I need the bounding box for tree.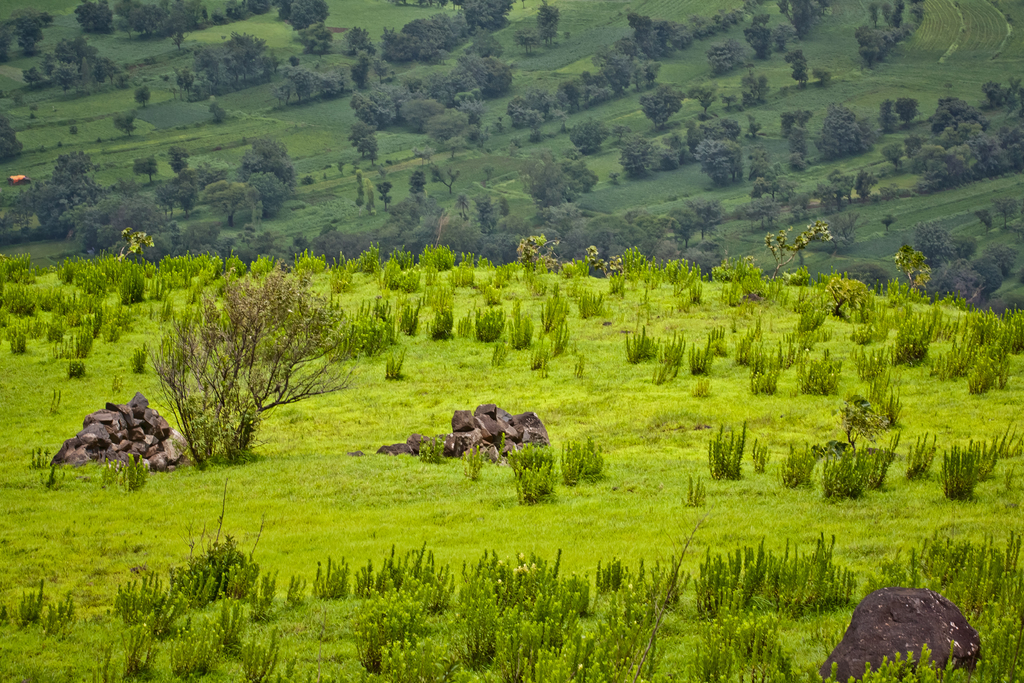
Here it is: <bbox>458, 0, 514, 27</bbox>.
